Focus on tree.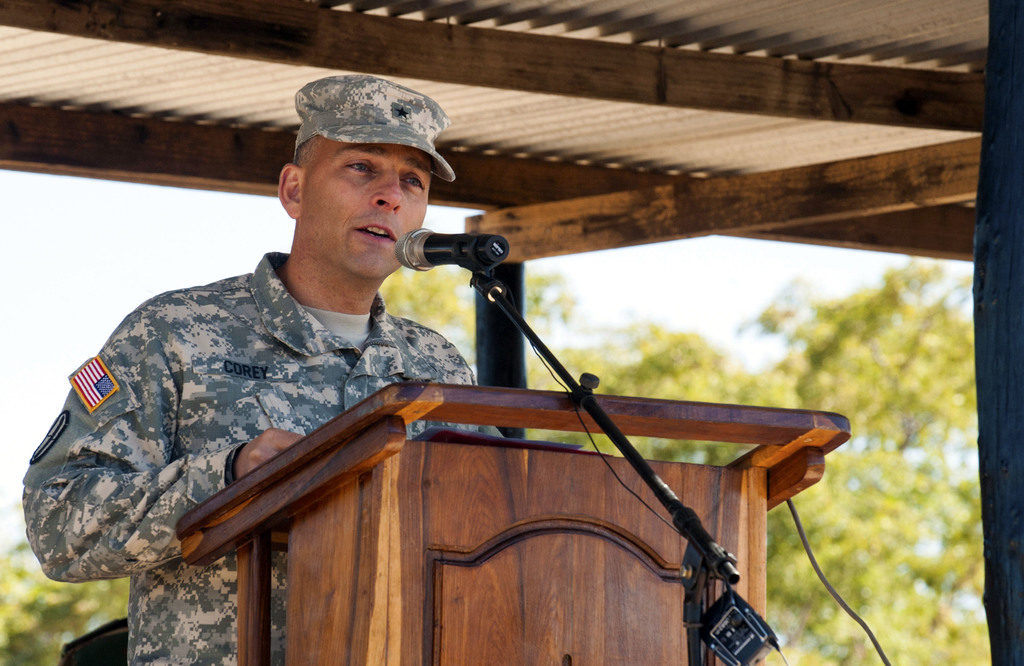
Focused at left=0, top=257, right=989, bottom=665.
